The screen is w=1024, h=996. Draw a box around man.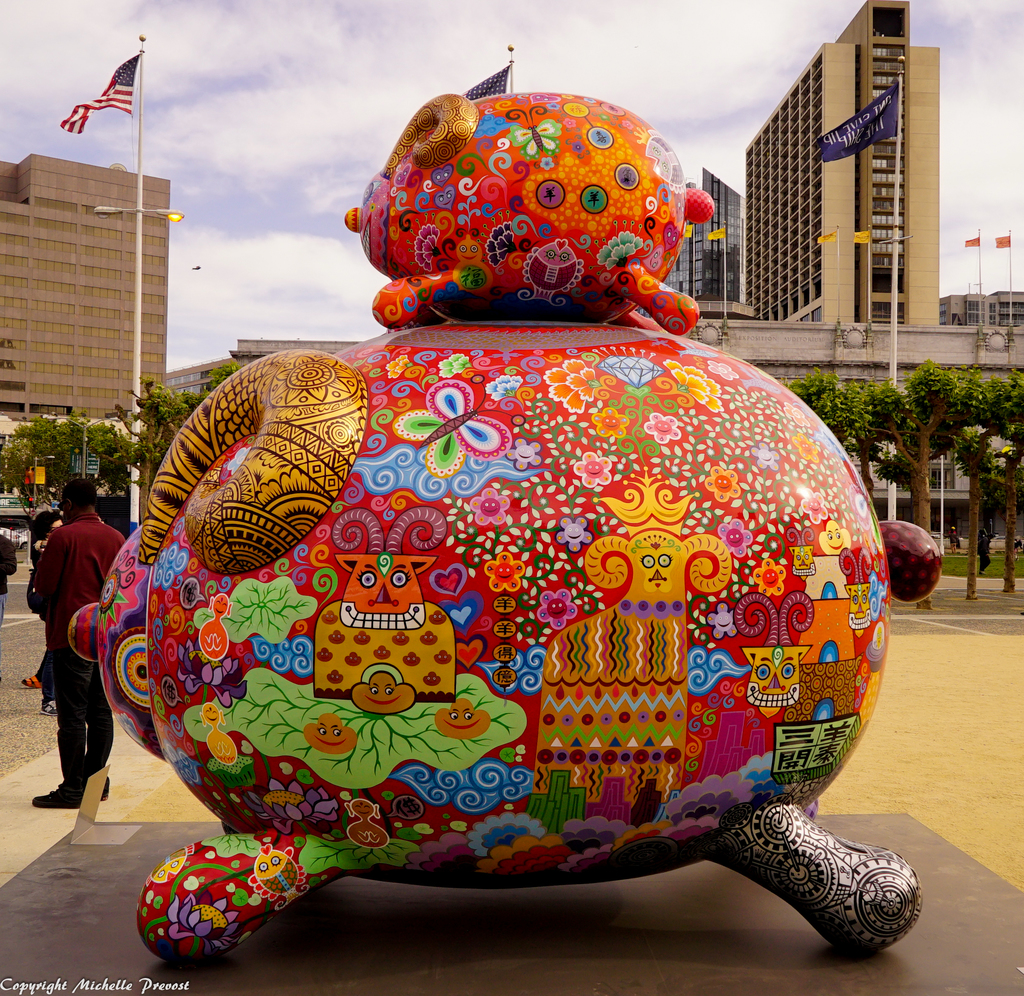
crop(15, 453, 126, 801).
